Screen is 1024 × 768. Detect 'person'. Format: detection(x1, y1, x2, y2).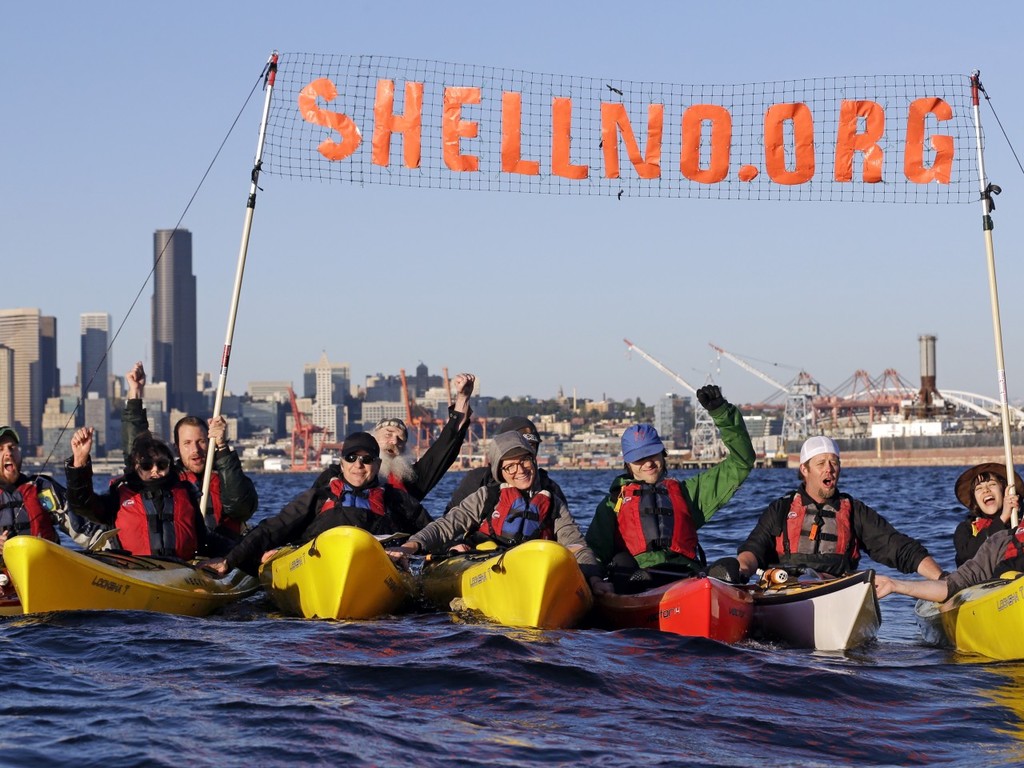
detection(730, 442, 947, 586).
